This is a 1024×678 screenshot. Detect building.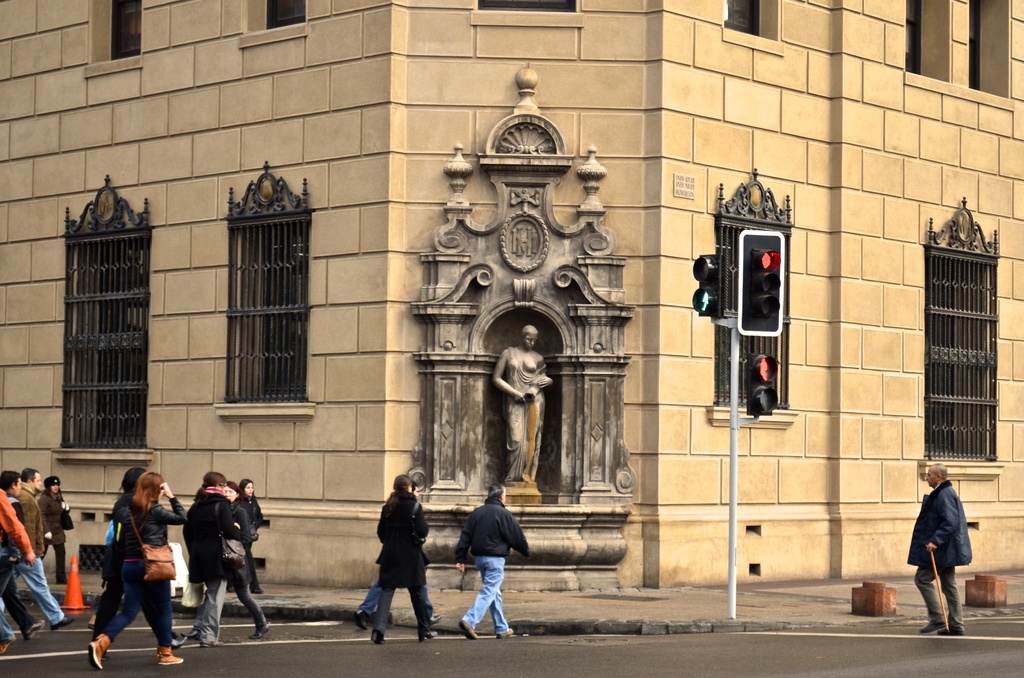
{"x1": 0, "y1": 0, "x2": 1023, "y2": 593}.
